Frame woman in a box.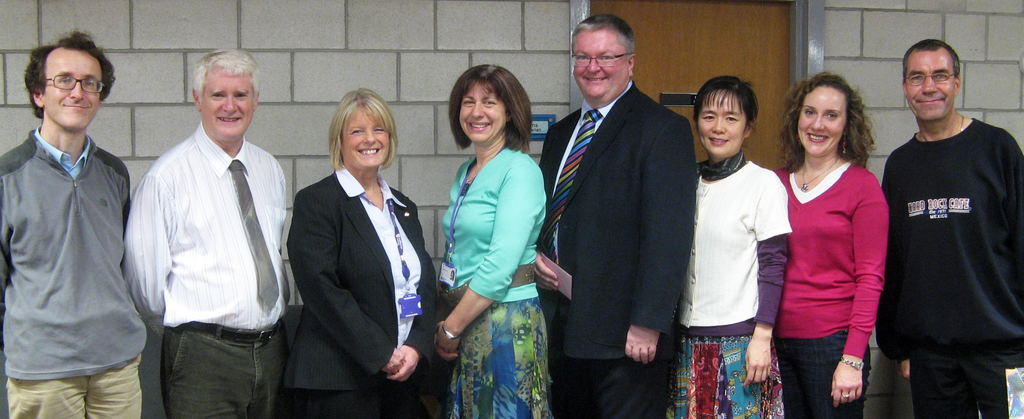
box=[772, 70, 891, 418].
